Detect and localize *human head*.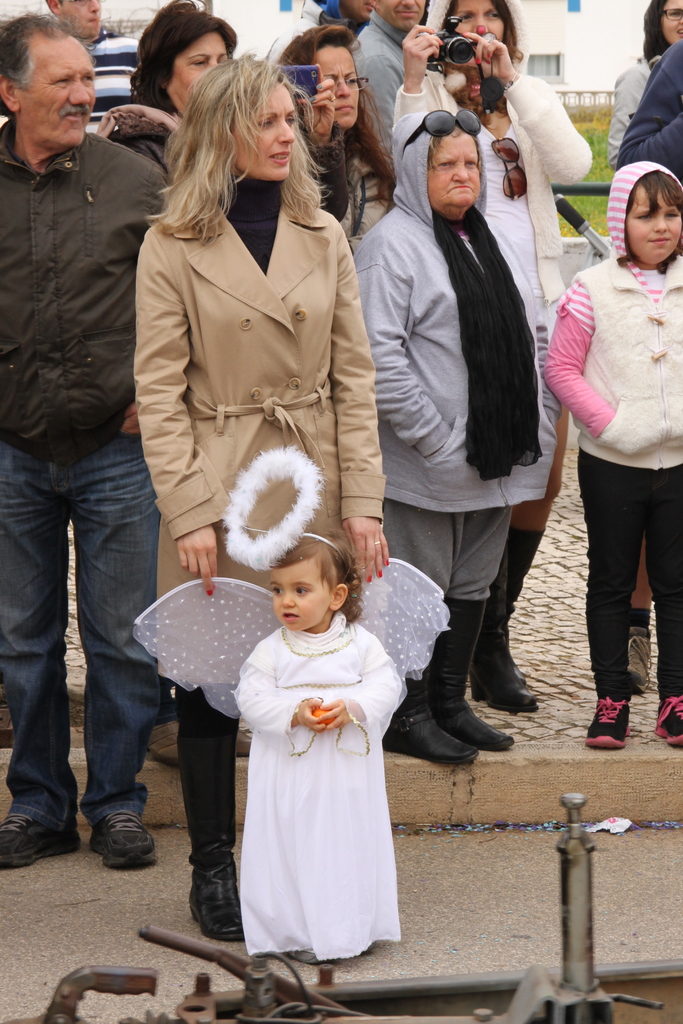
Localized at pyautogui.locateOnScreen(266, 533, 354, 633).
